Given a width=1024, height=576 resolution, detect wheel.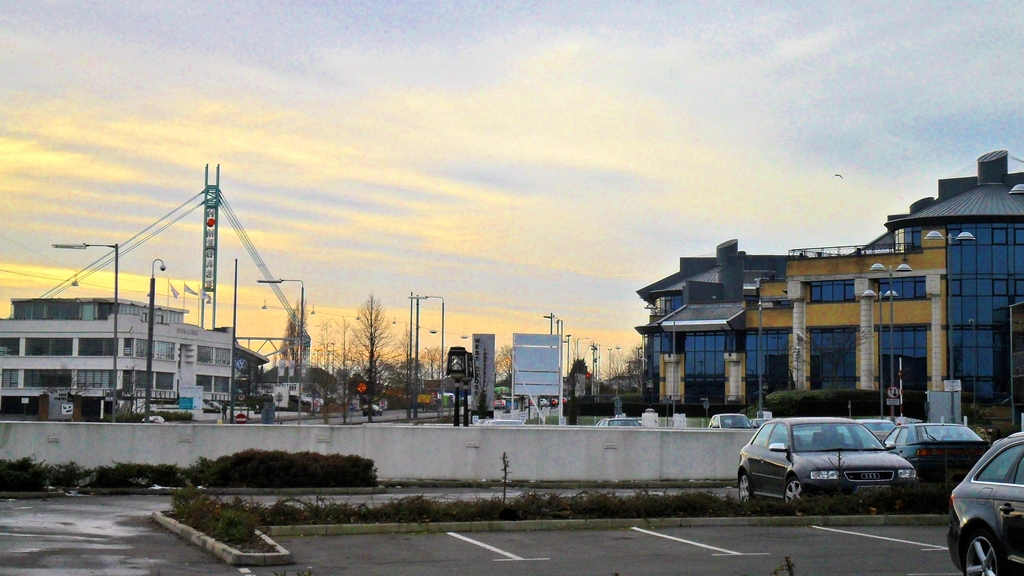
[737,472,753,504].
